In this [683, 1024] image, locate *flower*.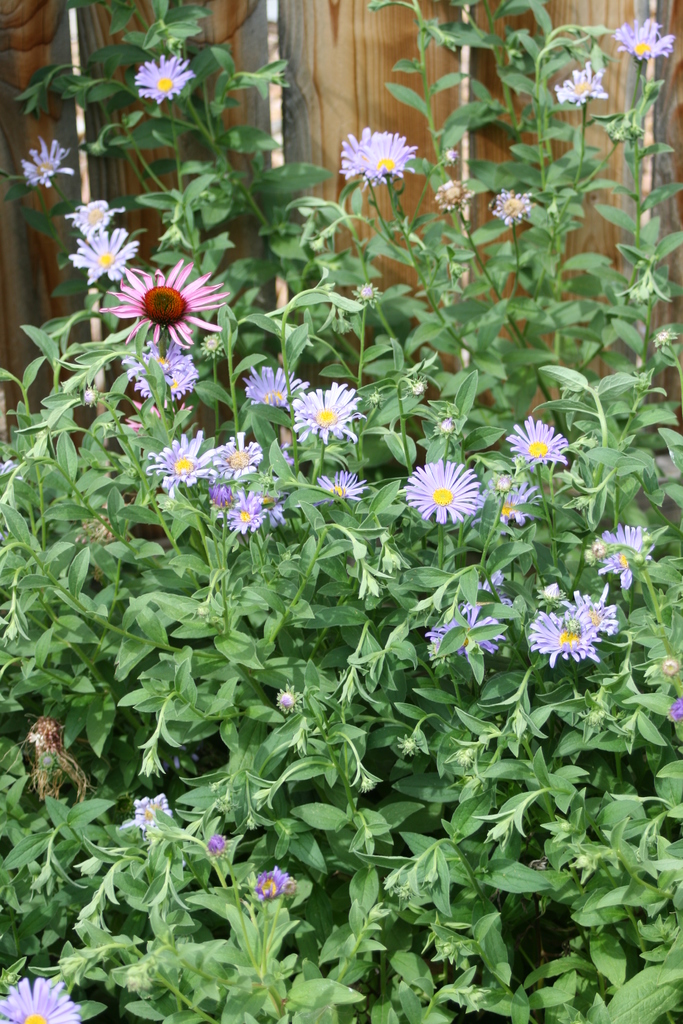
Bounding box: region(311, 462, 369, 506).
